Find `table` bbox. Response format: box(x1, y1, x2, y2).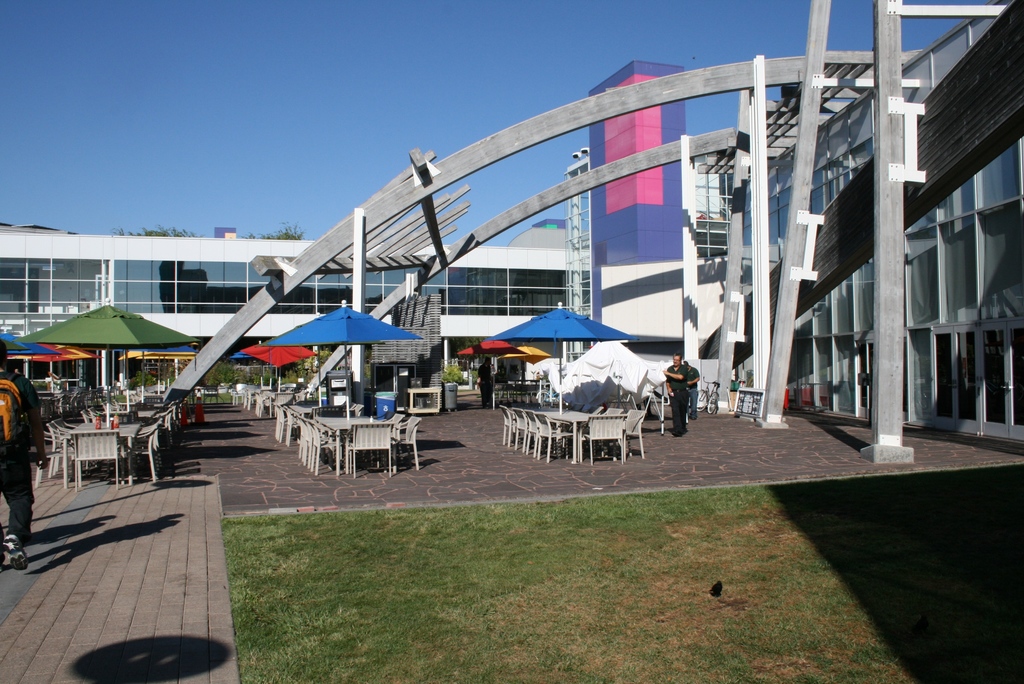
box(508, 406, 655, 464).
